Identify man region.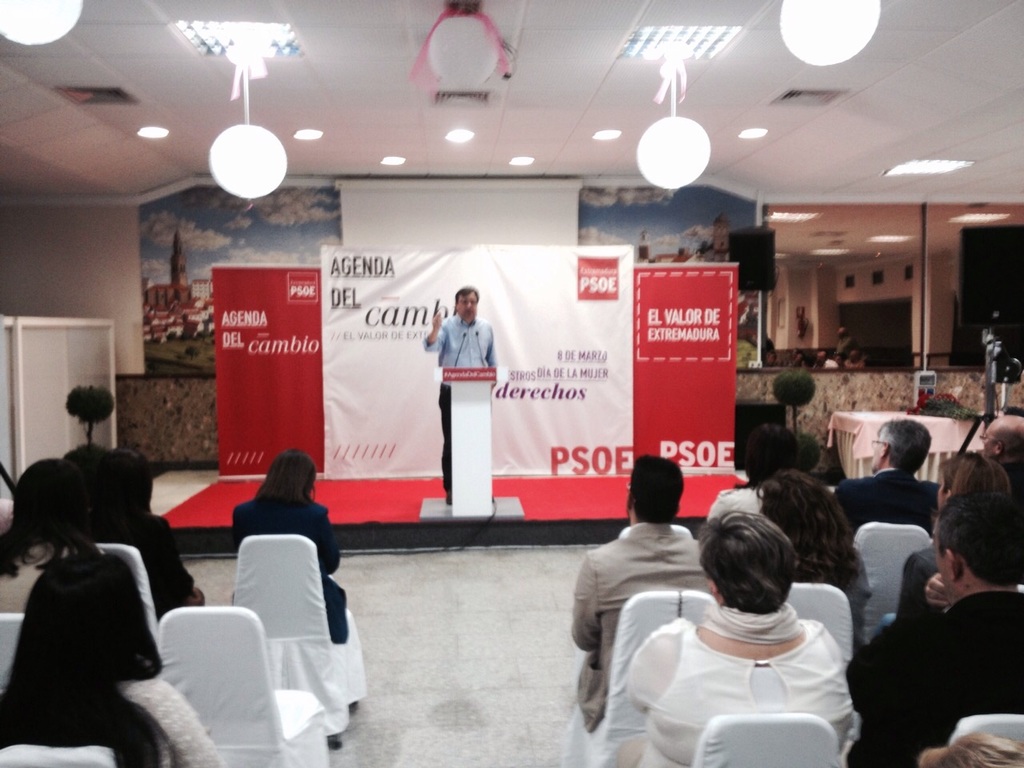
Region: x1=978 y1=410 x2=1023 y2=503.
